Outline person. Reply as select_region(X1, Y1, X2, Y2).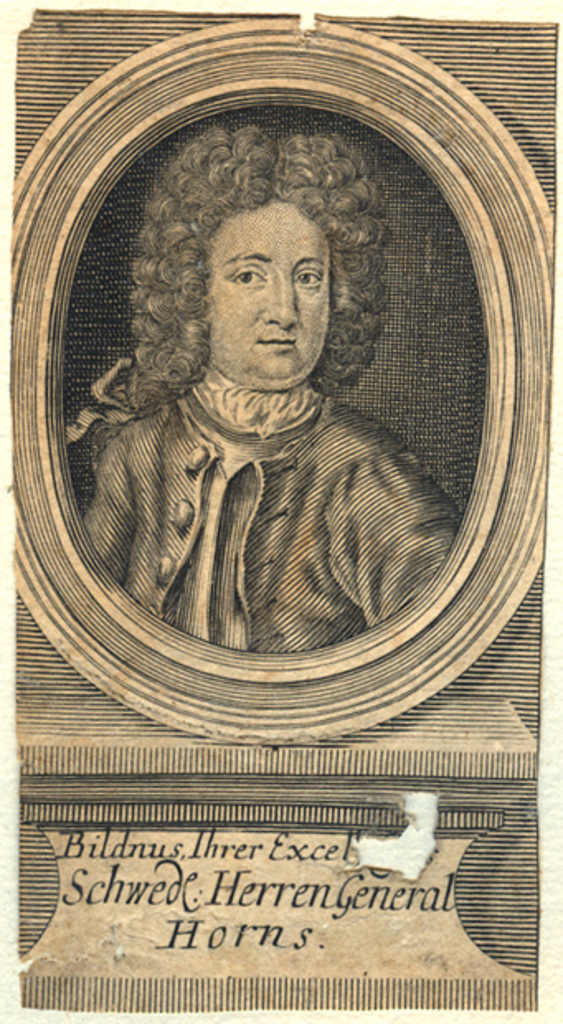
select_region(64, 127, 452, 654).
